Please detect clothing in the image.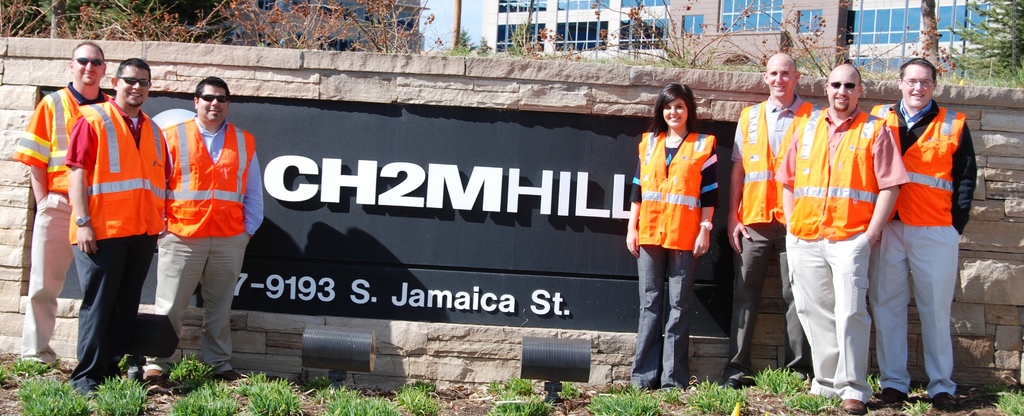
[left=159, top=113, right=264, bottom=363].
